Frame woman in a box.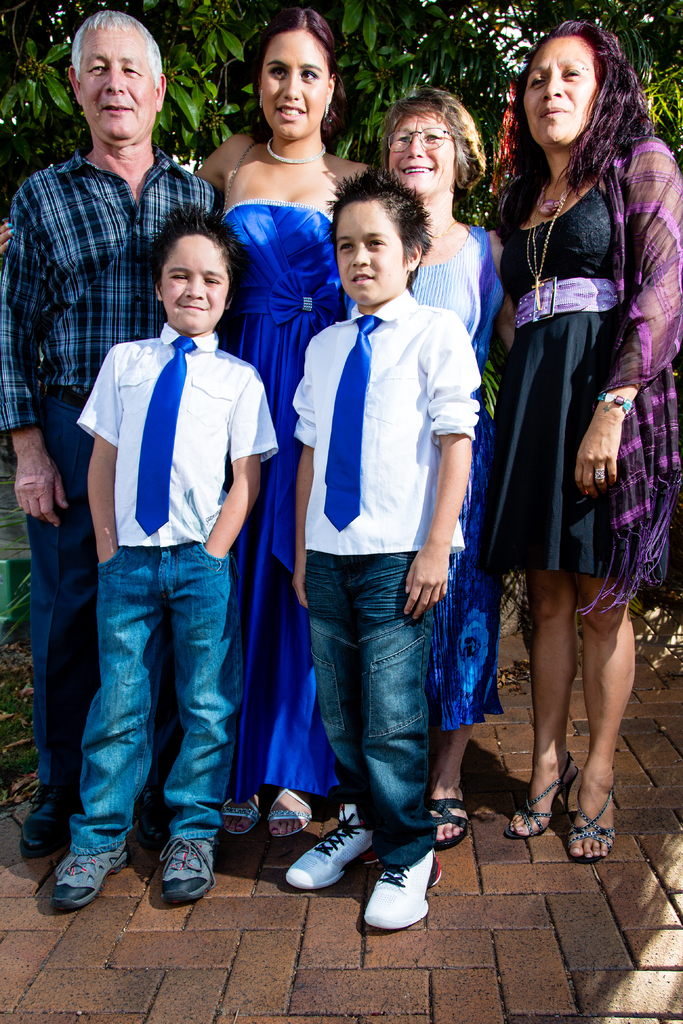
(367, 84, 509, 854).
